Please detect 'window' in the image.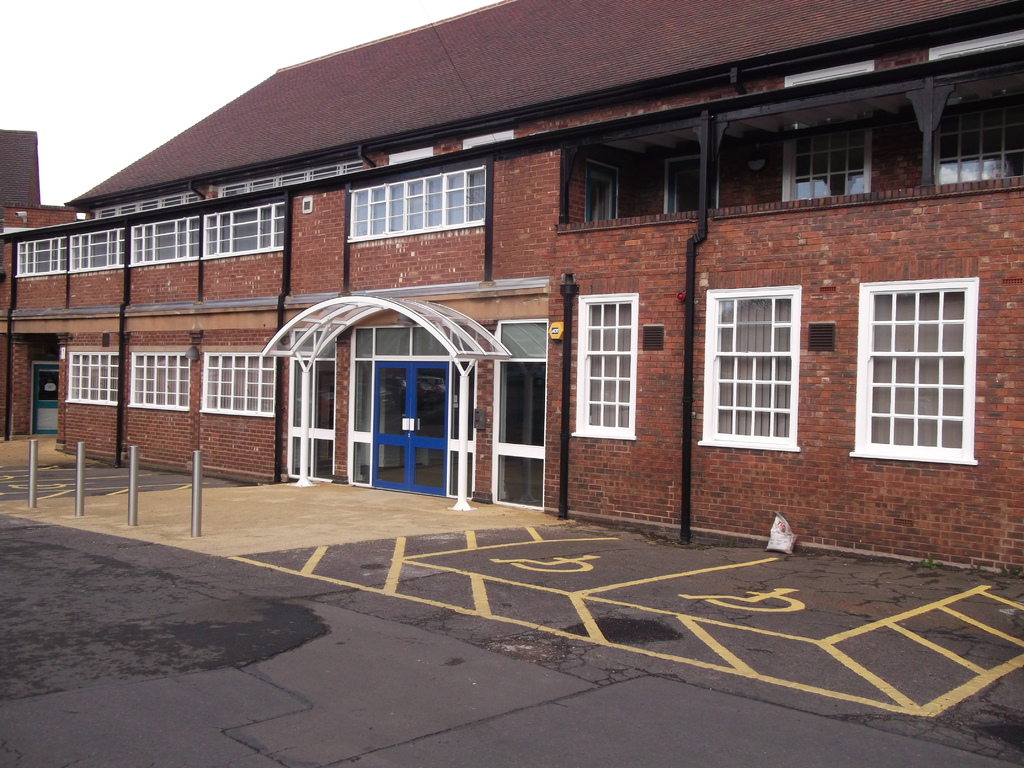
rect(129, 216, 199, 264).
